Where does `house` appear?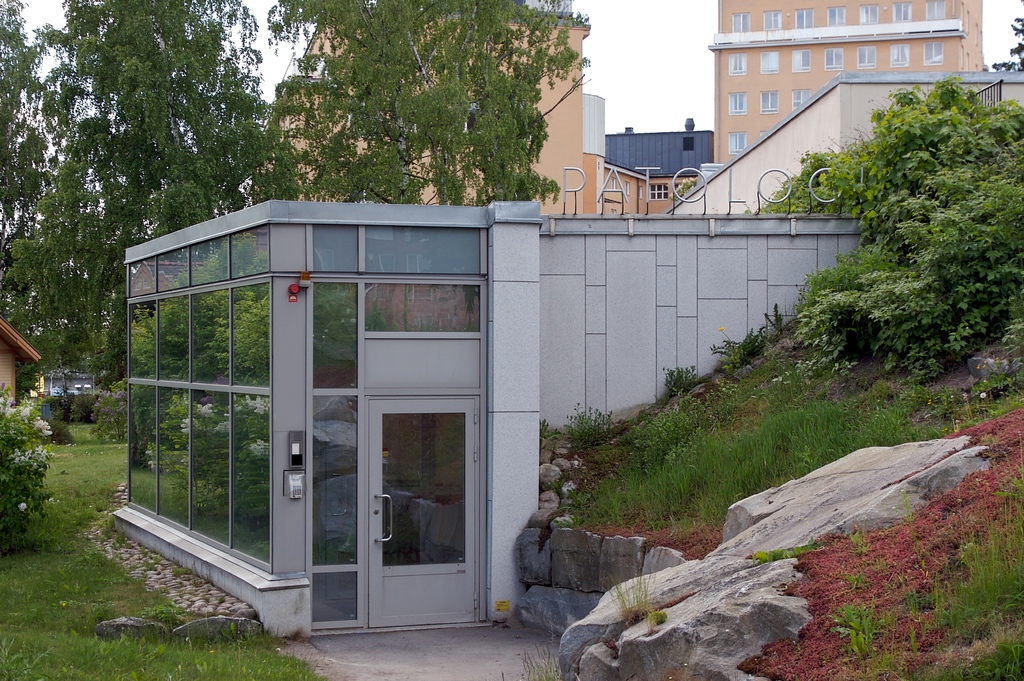
Appears at [0,319,40,408].
